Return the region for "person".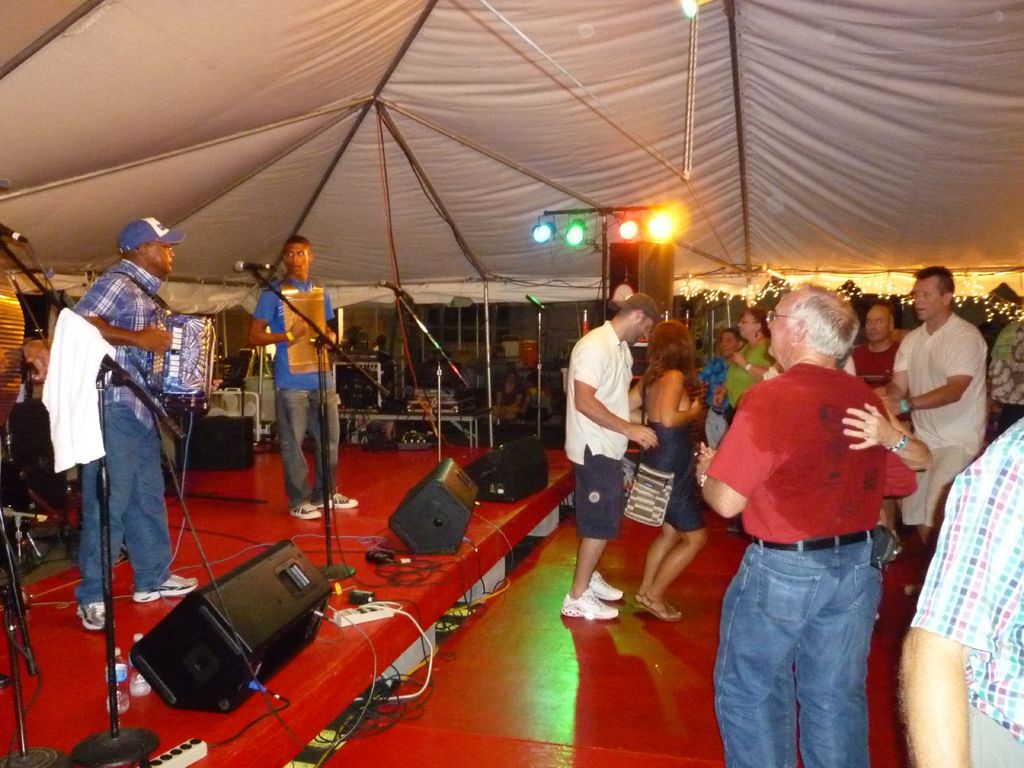
[70, 213, 200, 639].
